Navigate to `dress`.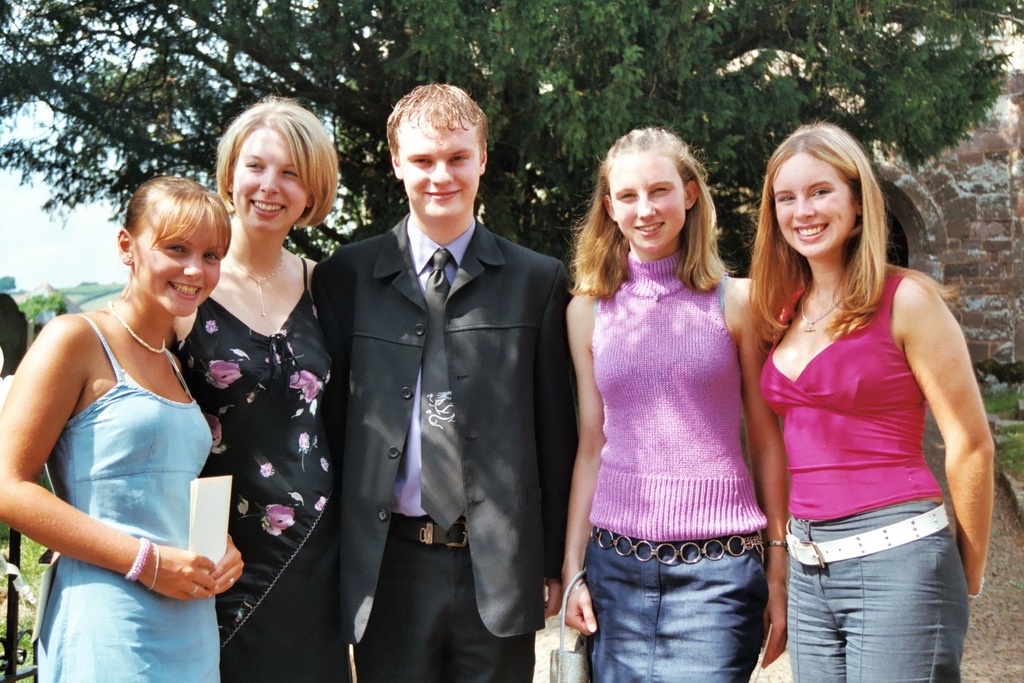
Navigation target: crop(32, 315, 220, 682).
